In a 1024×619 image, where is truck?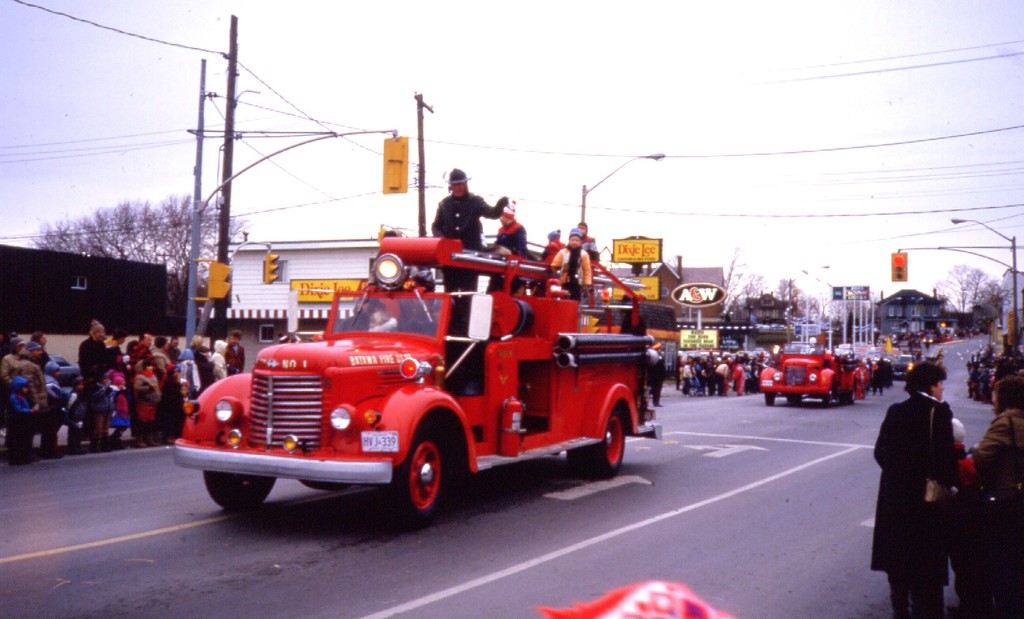
(left=759, top=345, right=872, bottom=409).
